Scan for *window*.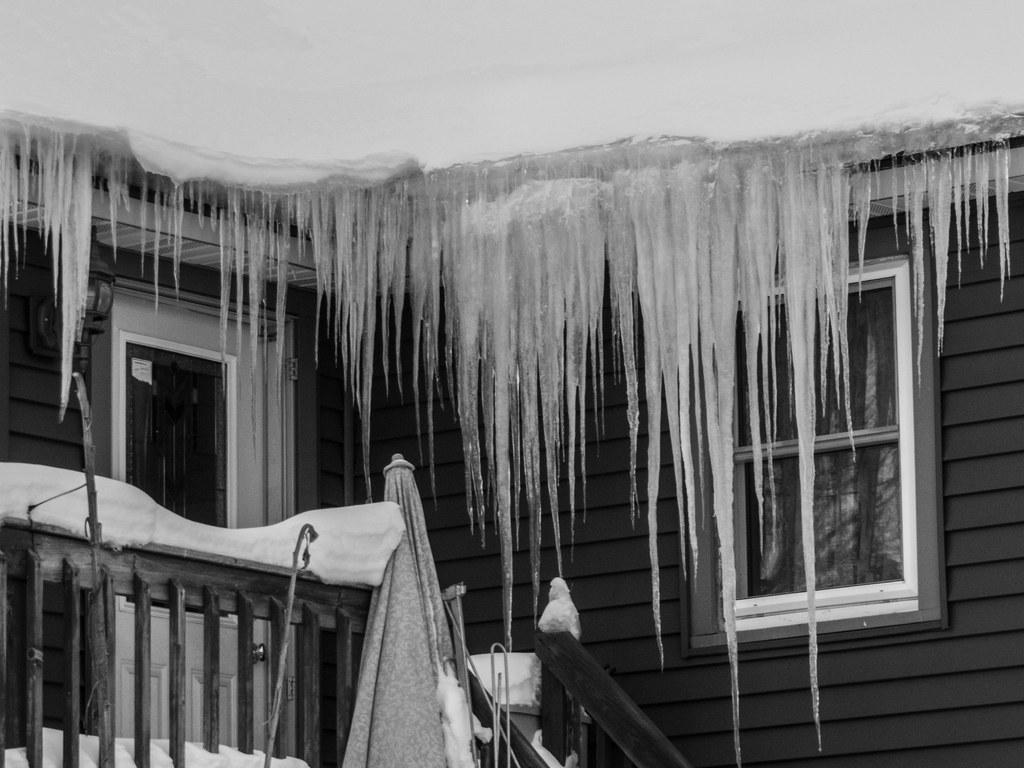
Scan result: [732,252,916,622].
